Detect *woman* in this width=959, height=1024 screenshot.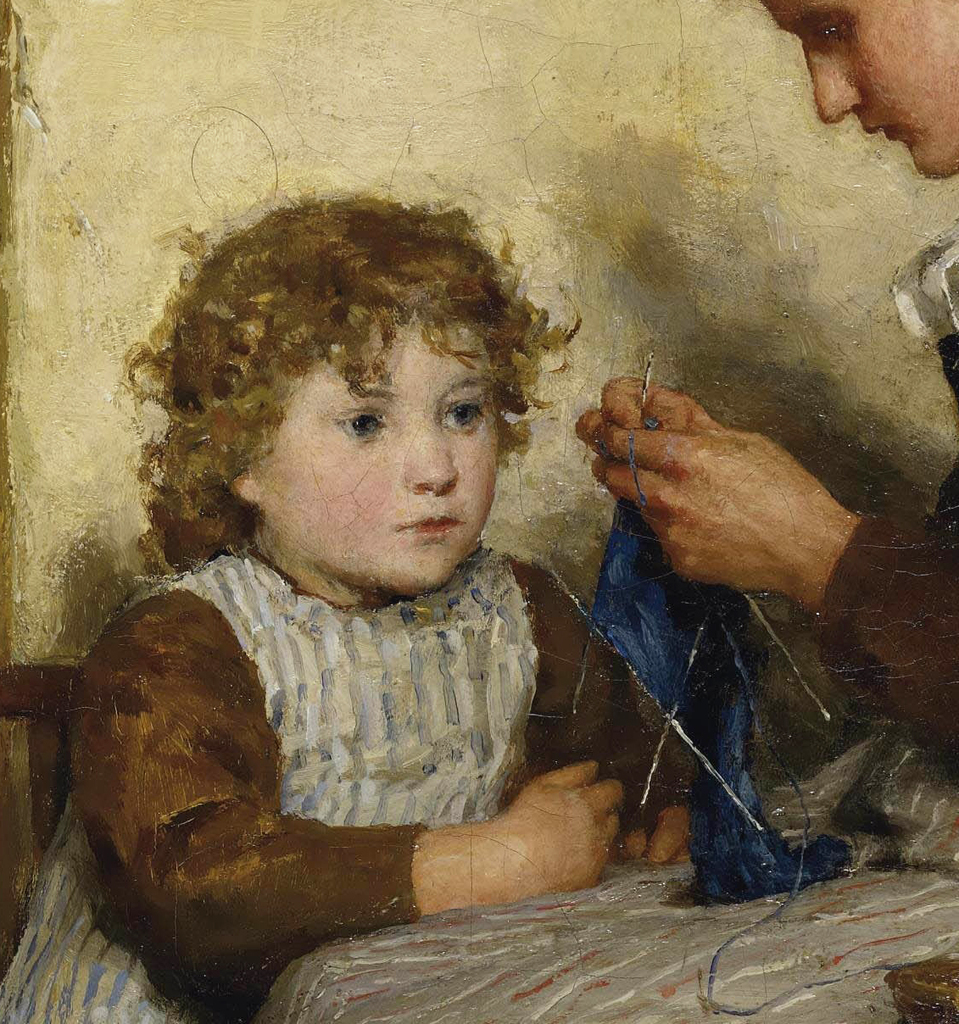
Detection: Rect(563, 0, 956, 795).
